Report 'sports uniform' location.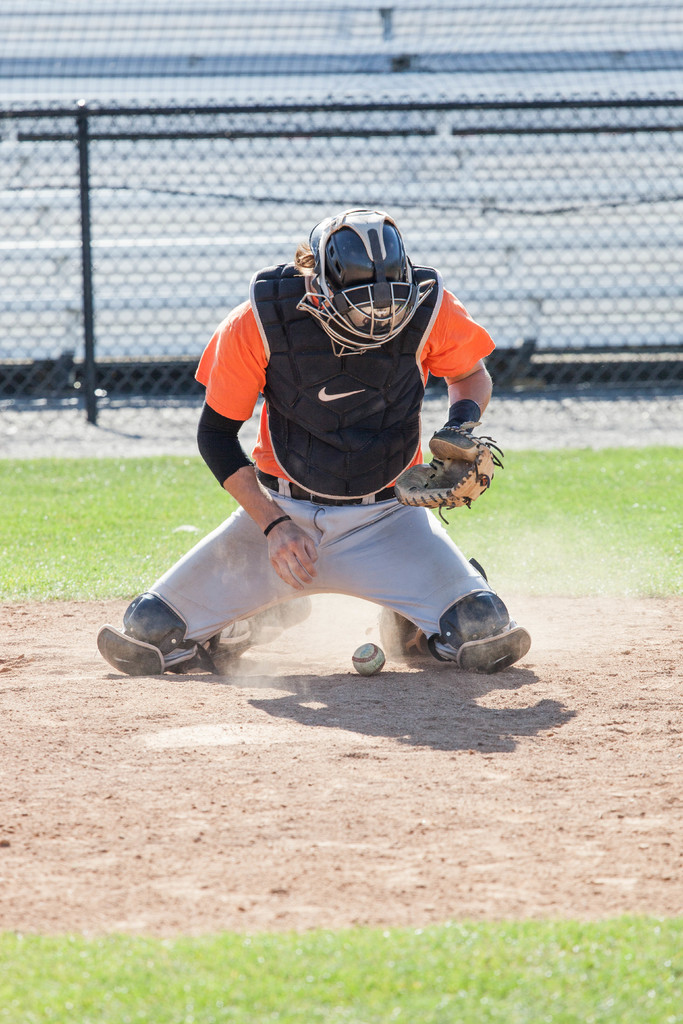
Report: (x1=144, y1=214, x2=520, y2=697).
